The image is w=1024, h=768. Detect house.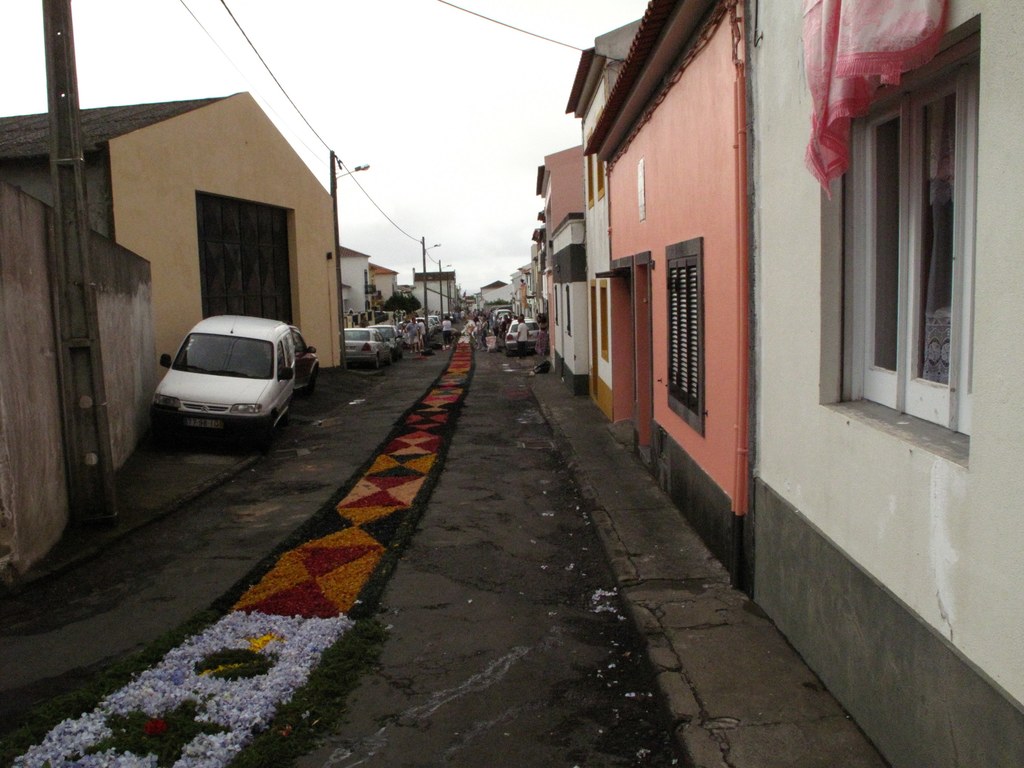
Detection: locate(748, 89, 1023, 767).
